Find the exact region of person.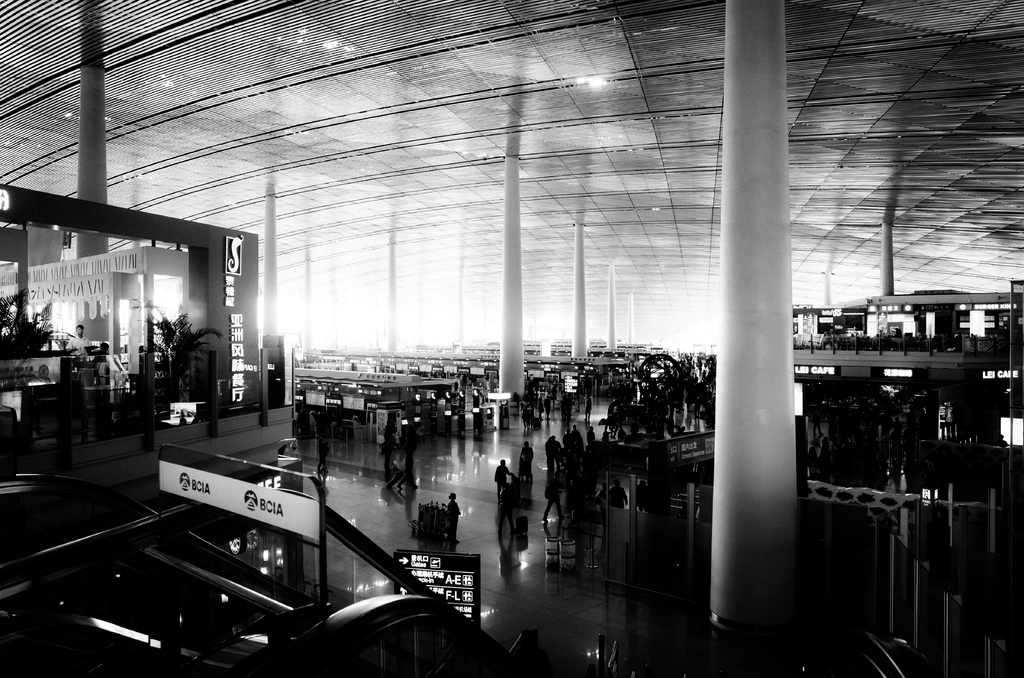
Exact region: x1=497 y1=478 x2=515 y2=531.
